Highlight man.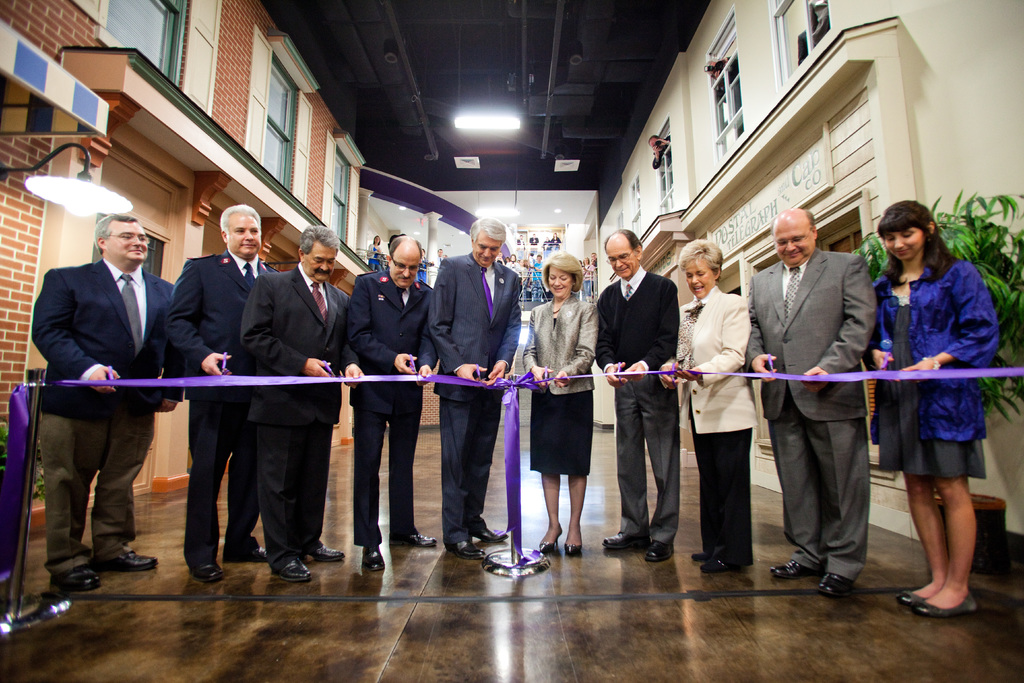
Highlighted region: region(346, 235, 441, 572).
